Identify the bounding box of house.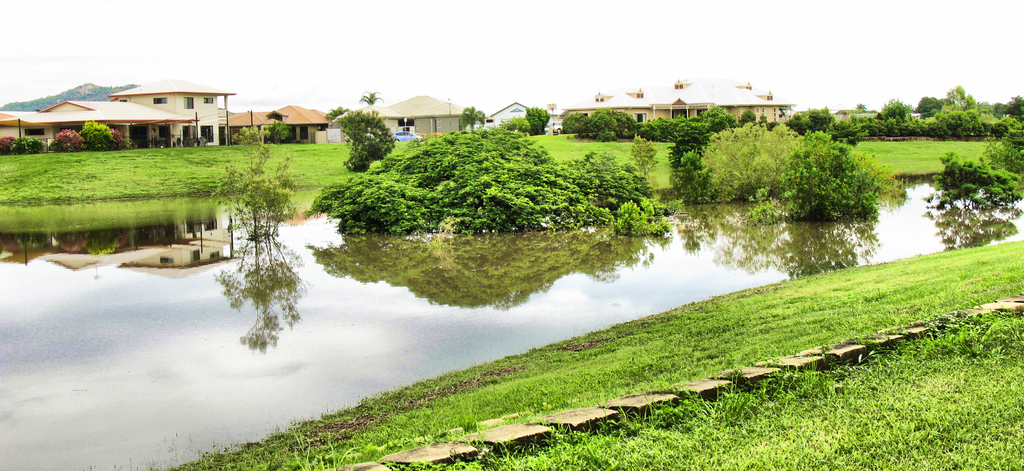
Rect(350, 93, 461, 154).
